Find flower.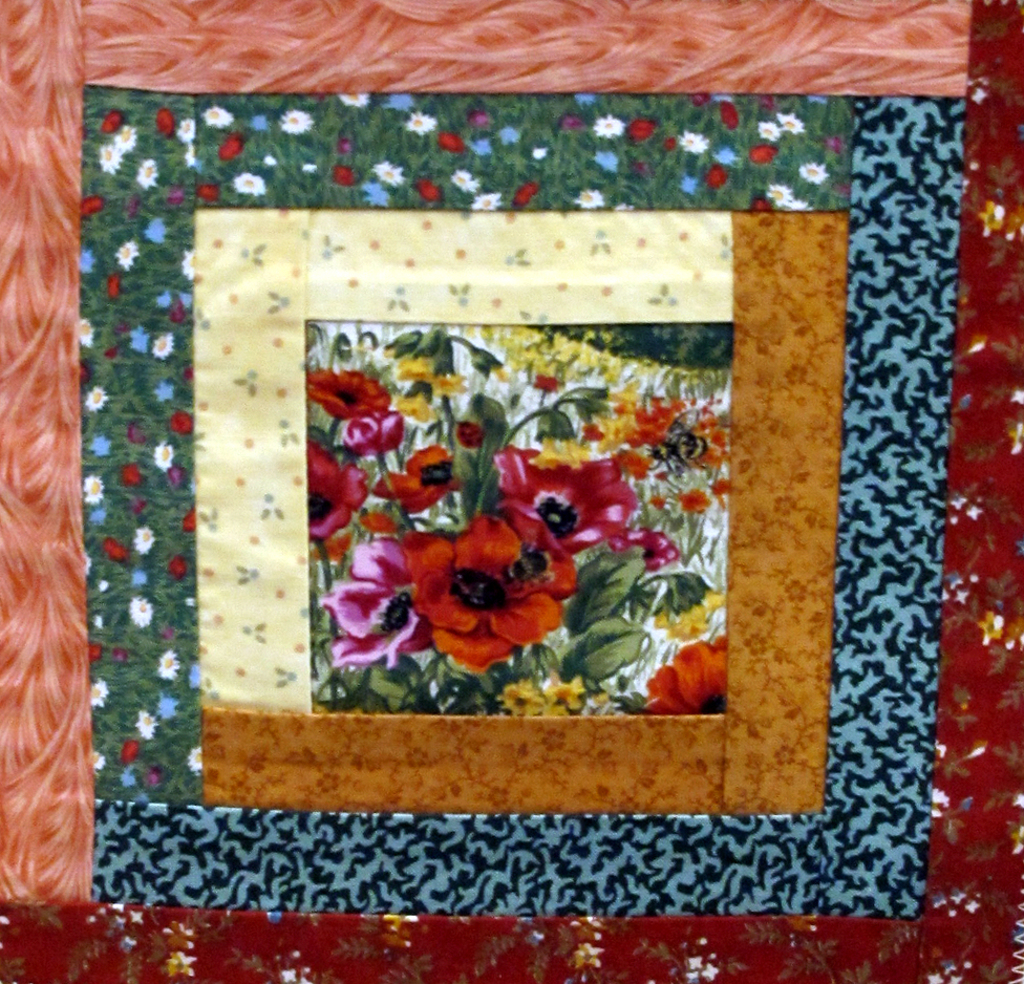
detection(632, 123, 653, 138).
